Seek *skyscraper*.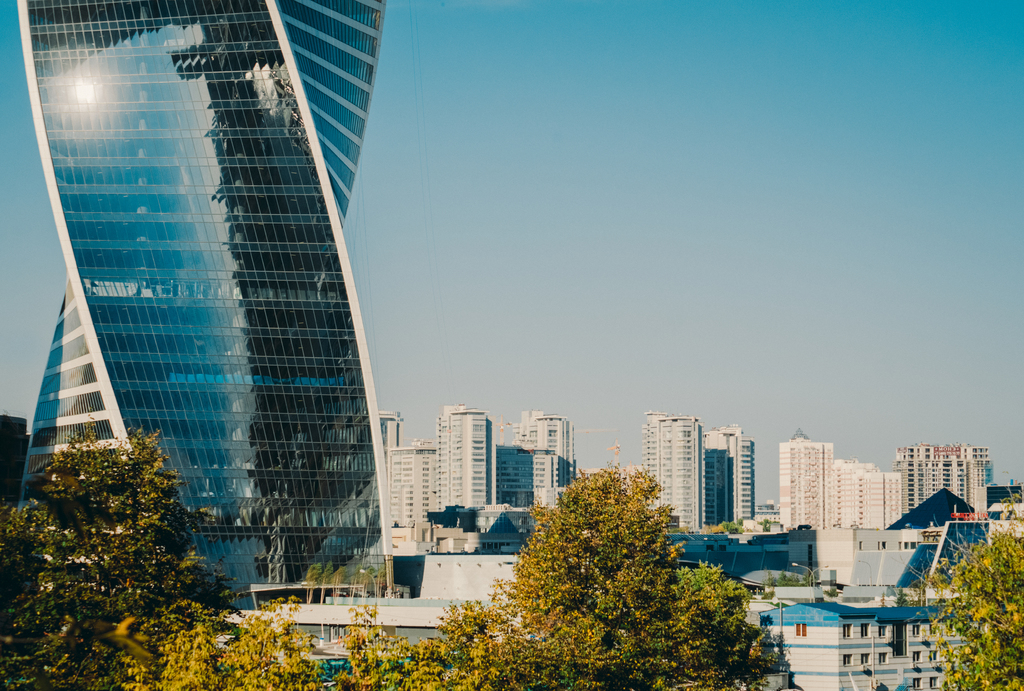
bbox=[783, 431, 836, 529].
